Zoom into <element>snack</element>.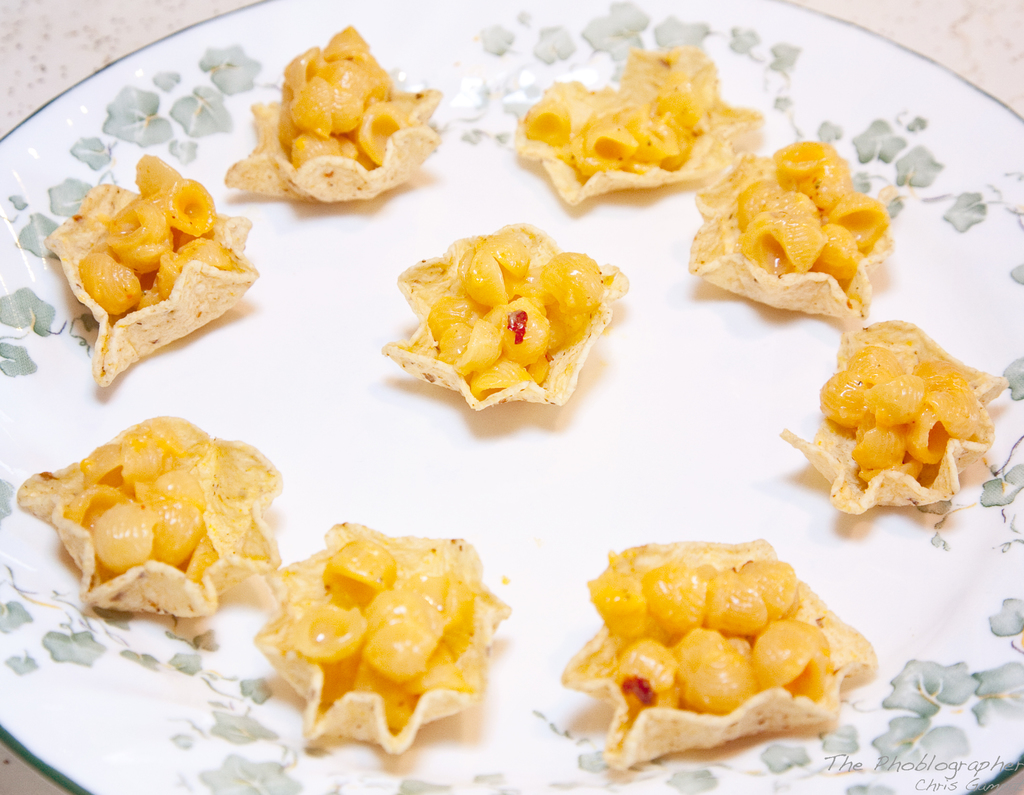
Zoom target: [left=255, top=520, right=516, bottom=760].
